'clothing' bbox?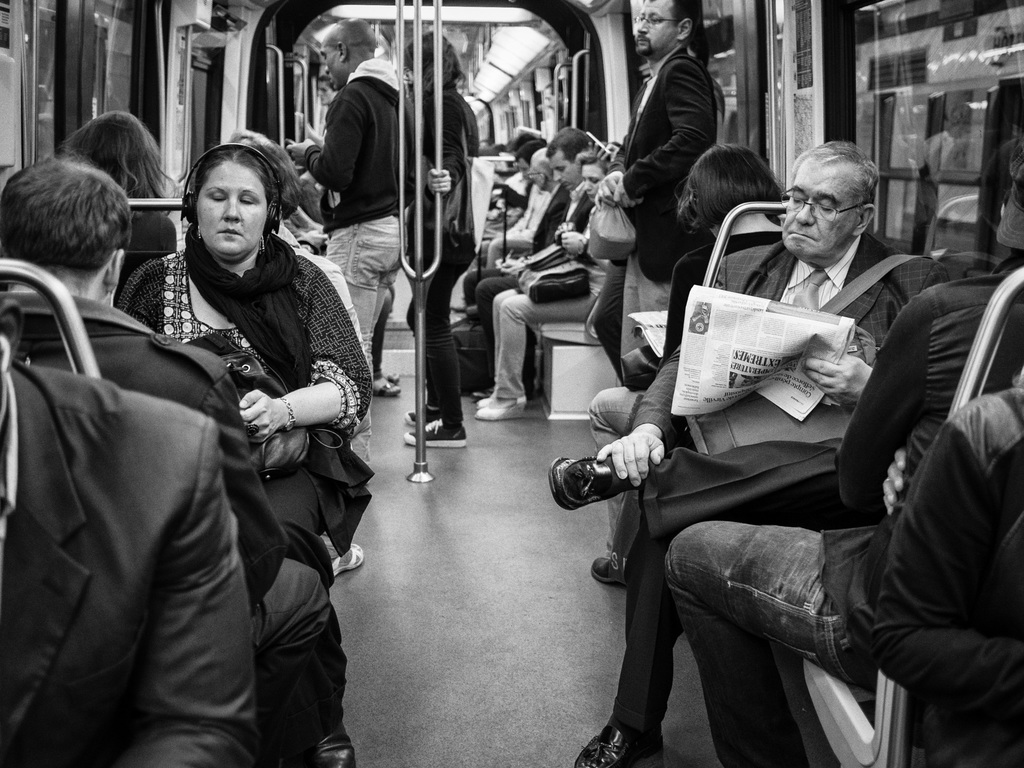
box(0, 287, 329, 701)
